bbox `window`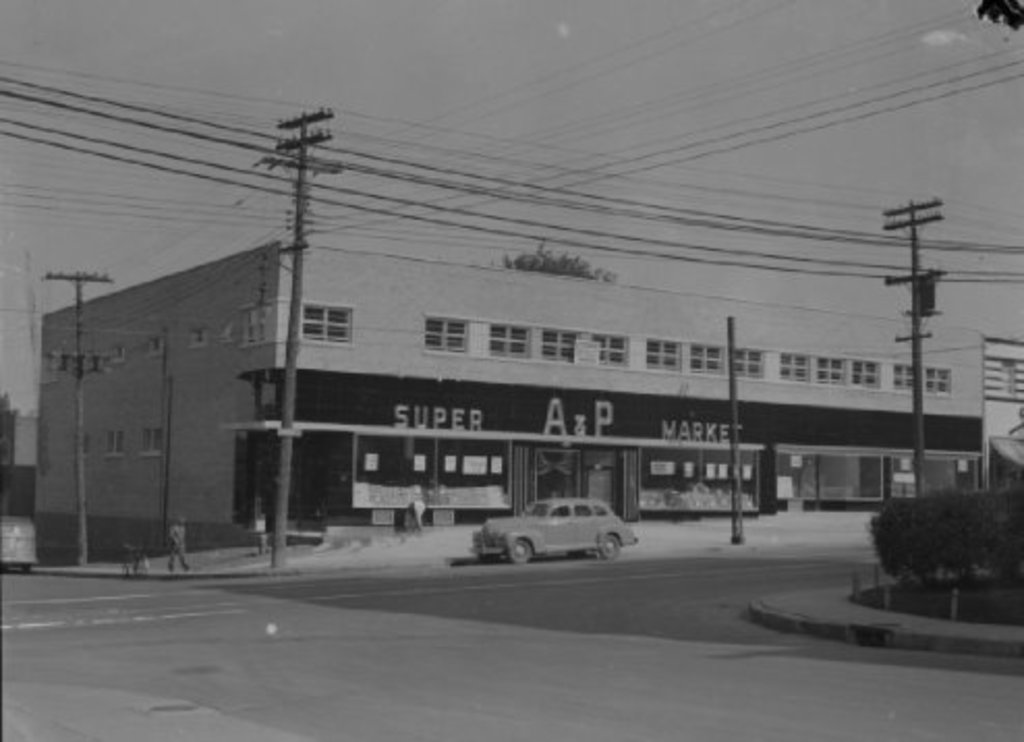
pyautogui.locateOnScreen(641, 336, 686, 377)
